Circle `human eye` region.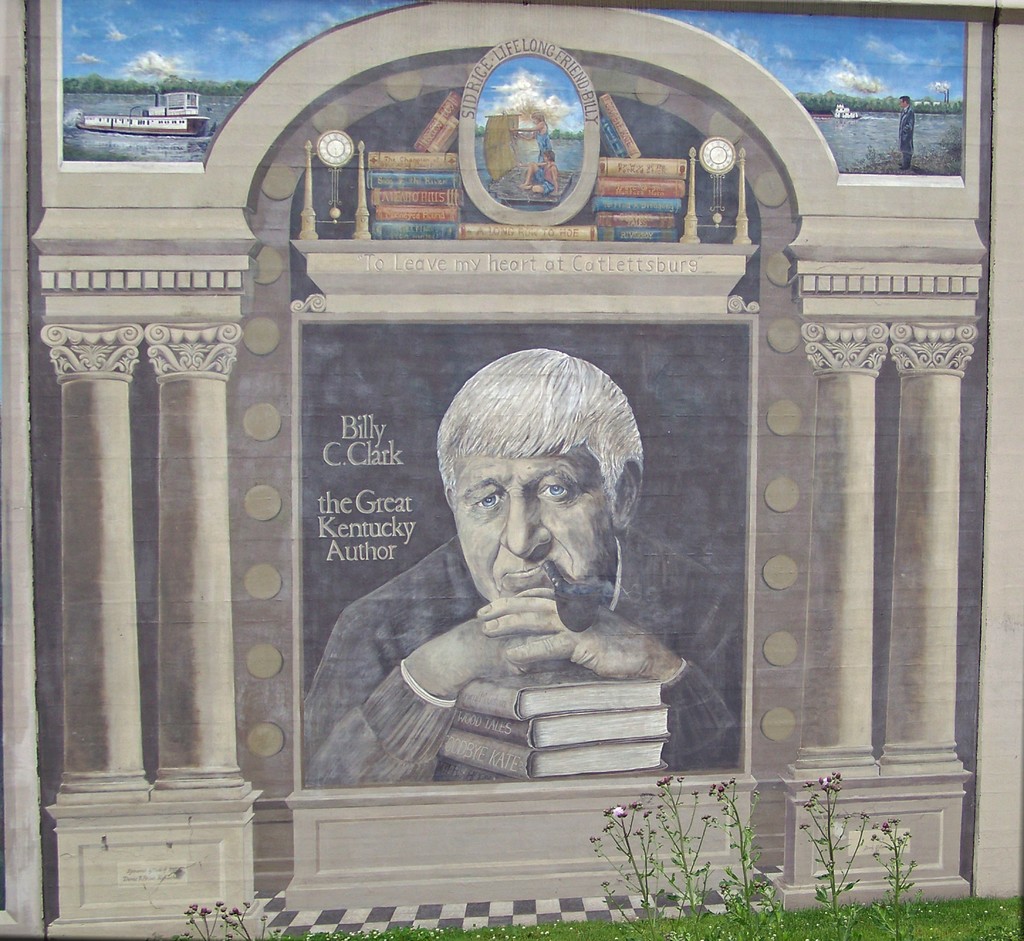
Region: {"x1": 536, "y1": 482, "x2": 574, "y2": 502}.
